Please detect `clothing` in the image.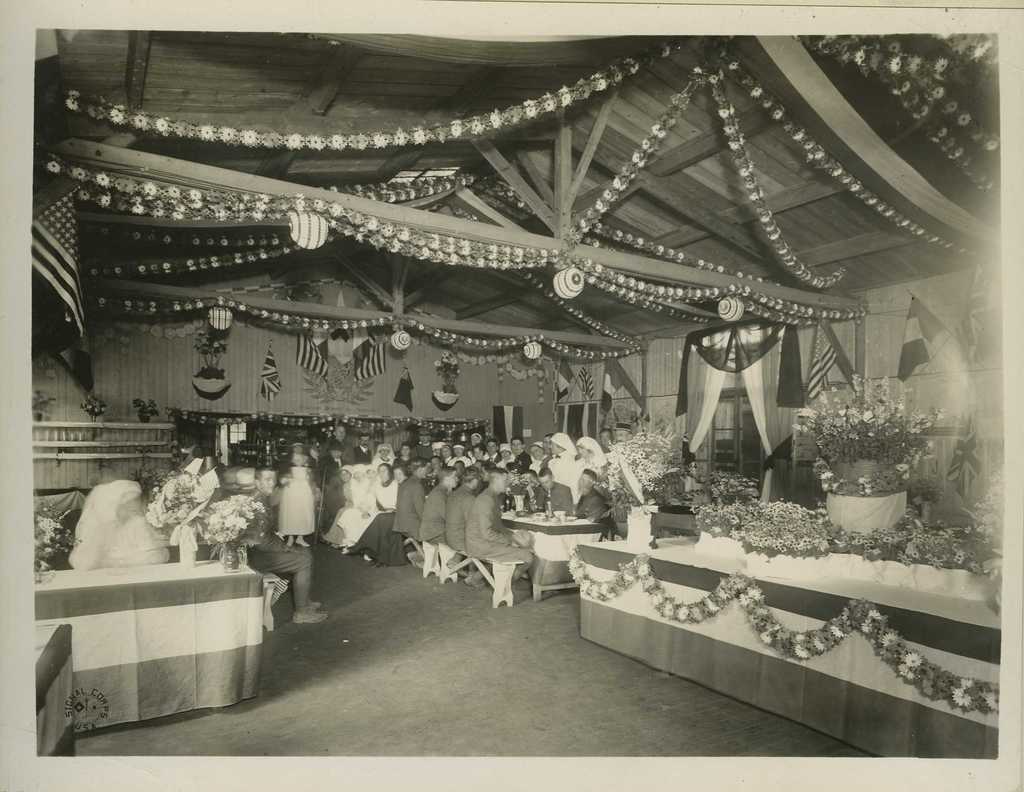
rect(335, 463, 368, 534).
